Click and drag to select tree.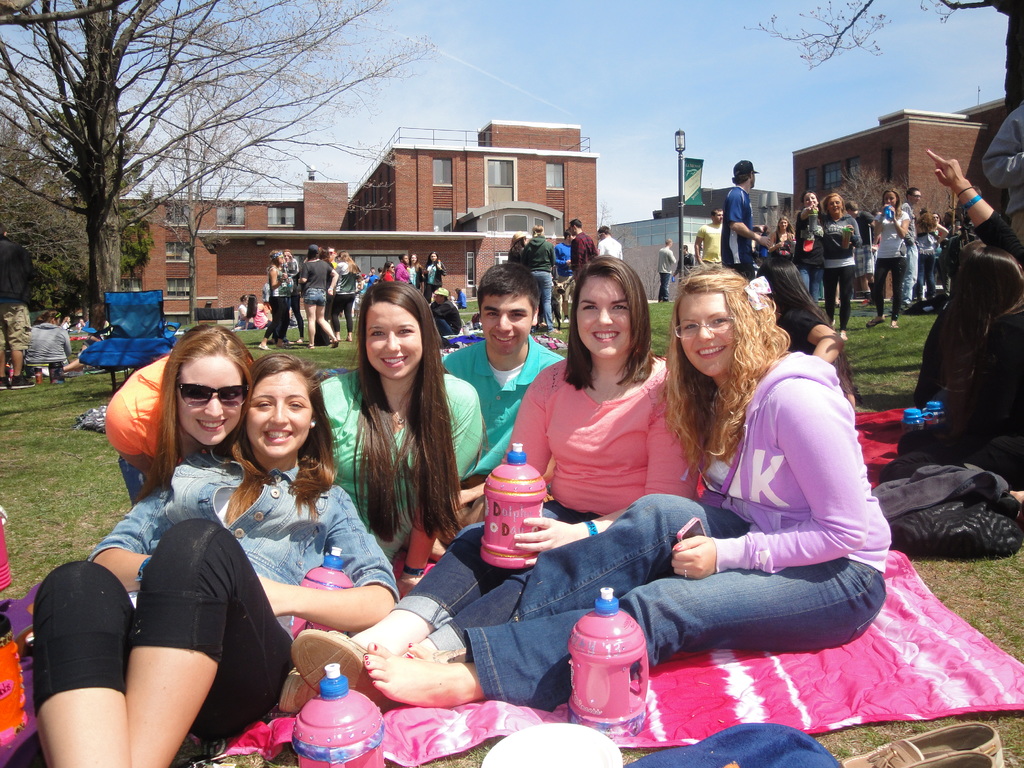
Selection: box(0, 109, 133, 321).
